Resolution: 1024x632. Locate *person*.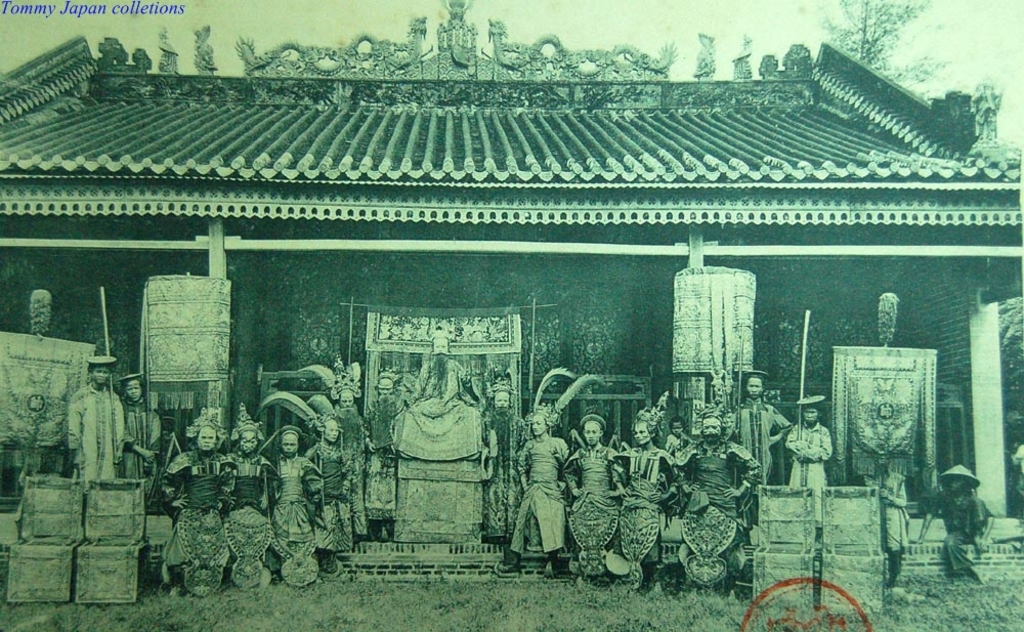
bbox(395, 332, 480, 463).
